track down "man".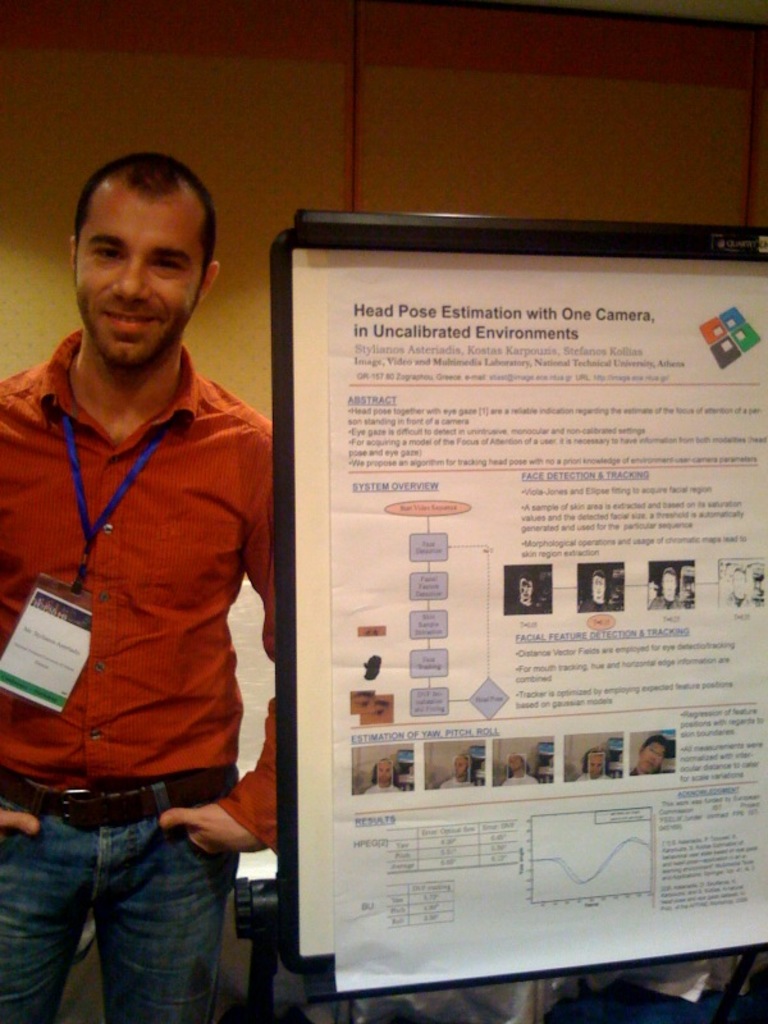
Tracked to (x1=0, y1=143, x2=308, y2=1012).
